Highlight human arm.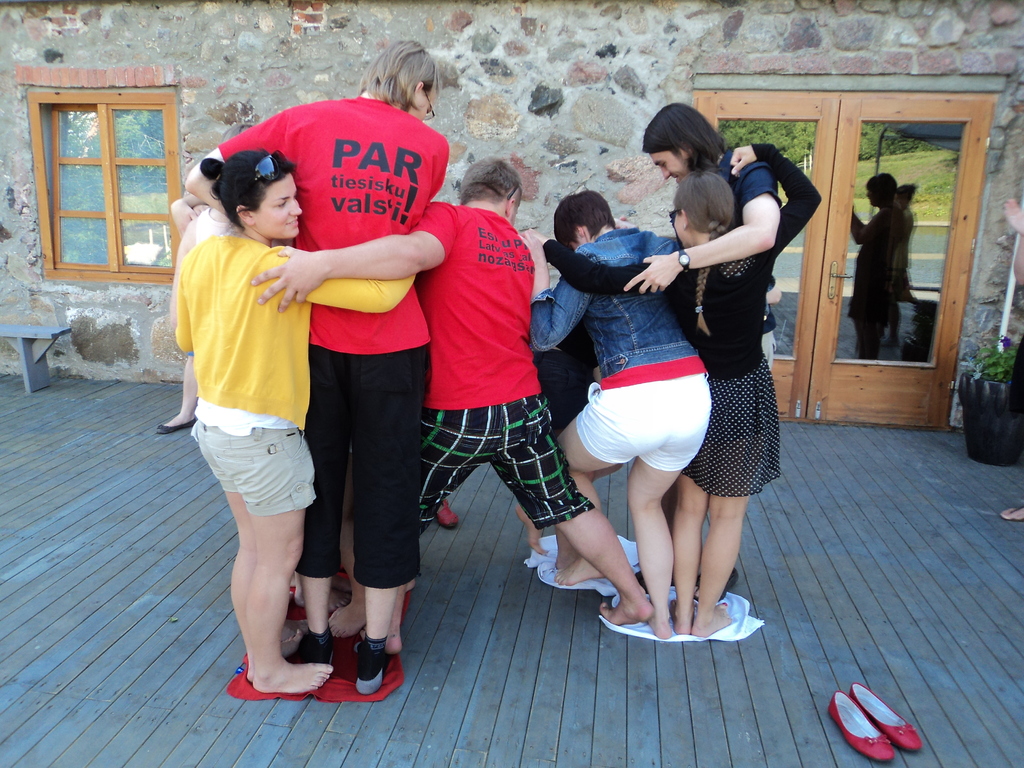
Highlighted region: [522, 230, 604, 355].
